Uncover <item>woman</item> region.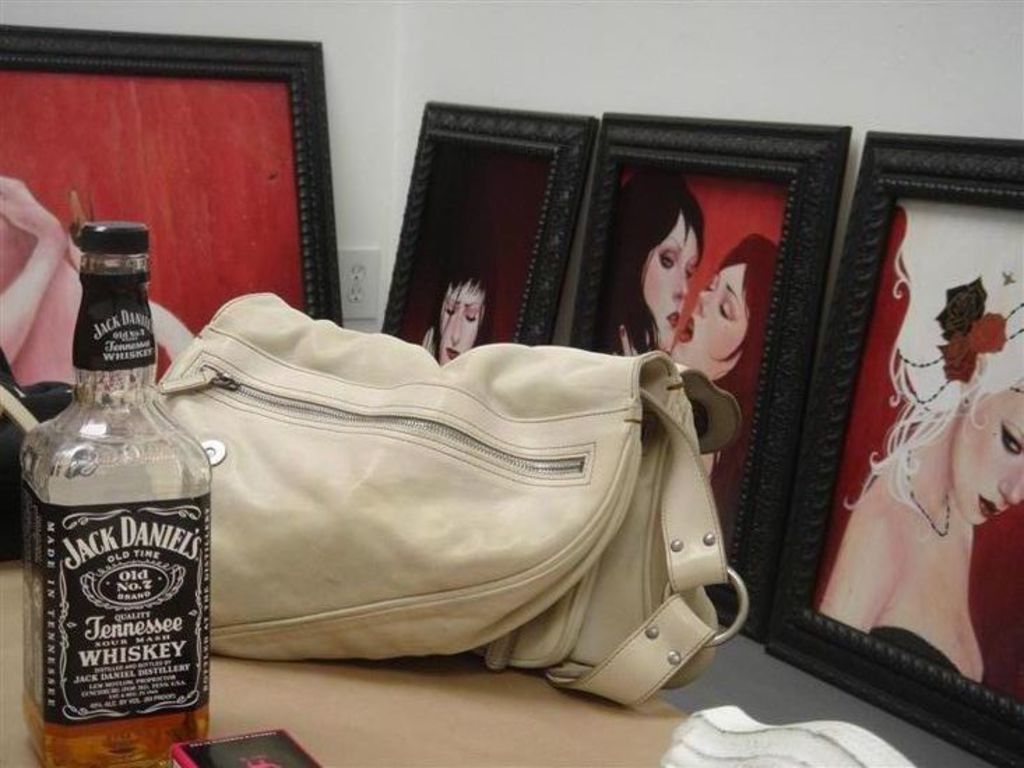
Uncovered: bbox(418, 232, 497, 371).
